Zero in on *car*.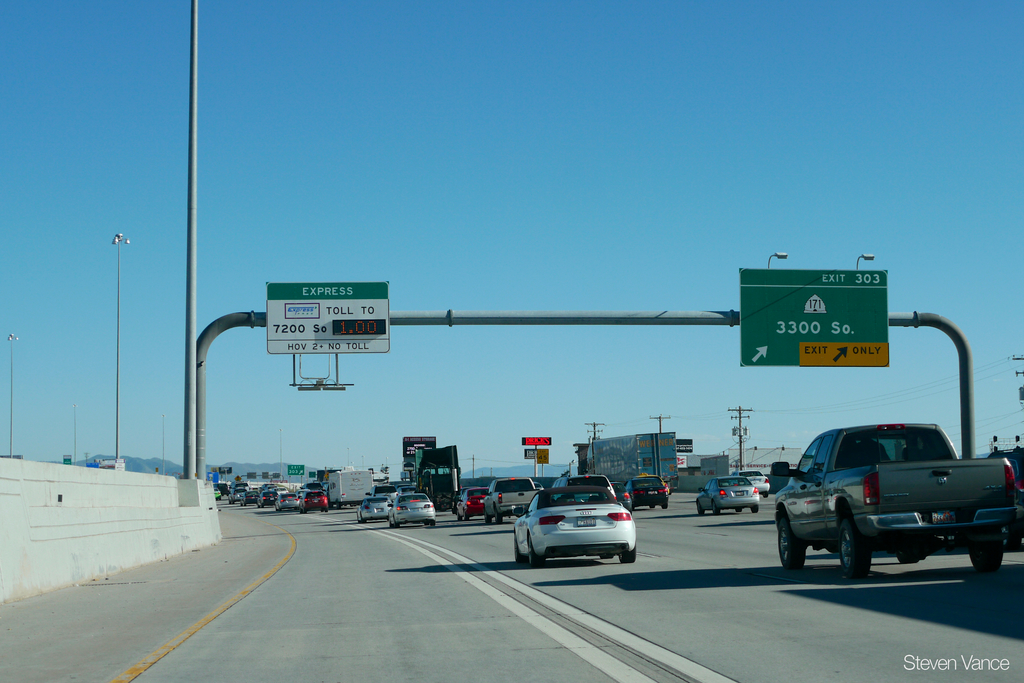
Zeroed in: [555,472,618,505].
